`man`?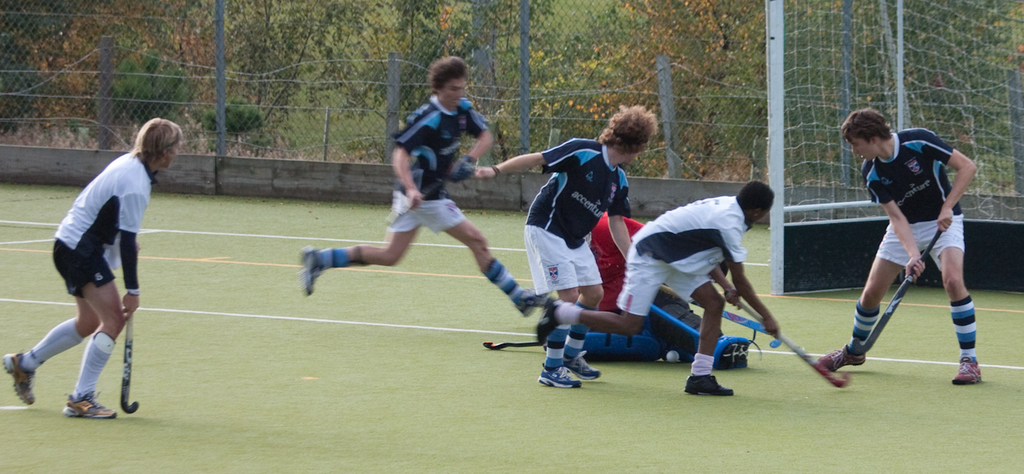
<region>0, 118, 184, 416</region>
